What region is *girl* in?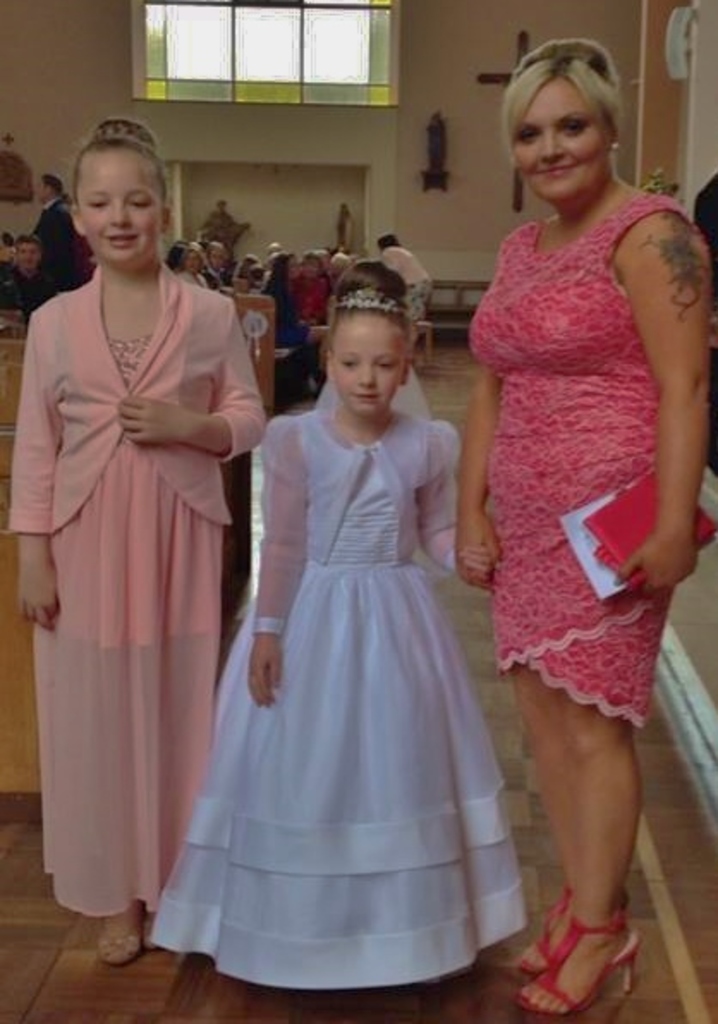
crop(459, 43, 716, 1022).
